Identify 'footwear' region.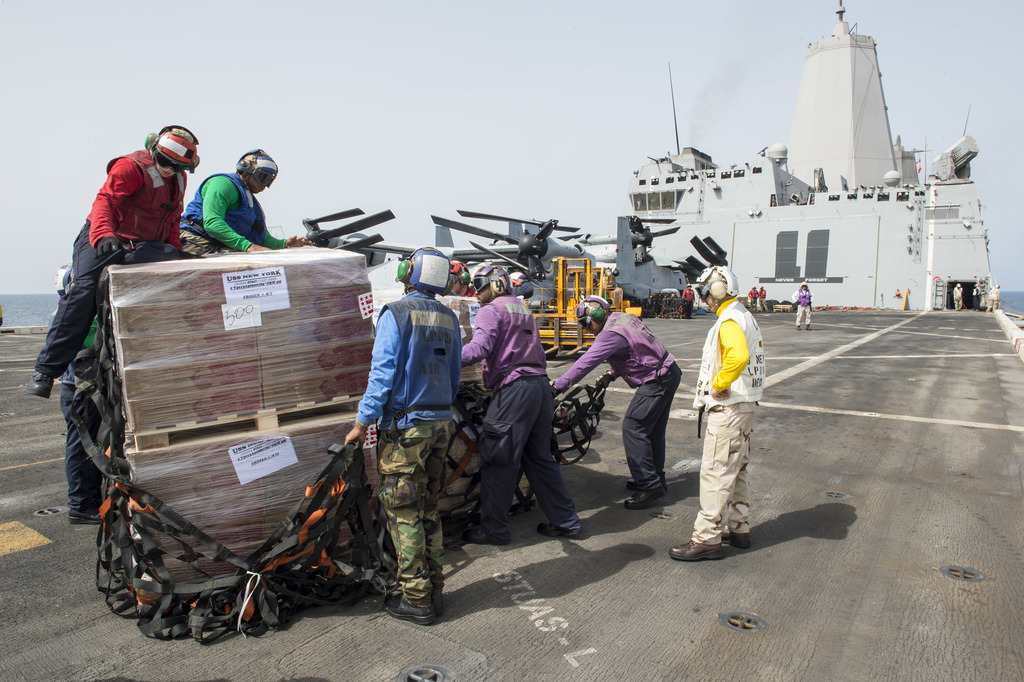
Region: (left=625, top=469, right=669, bottom=492).
